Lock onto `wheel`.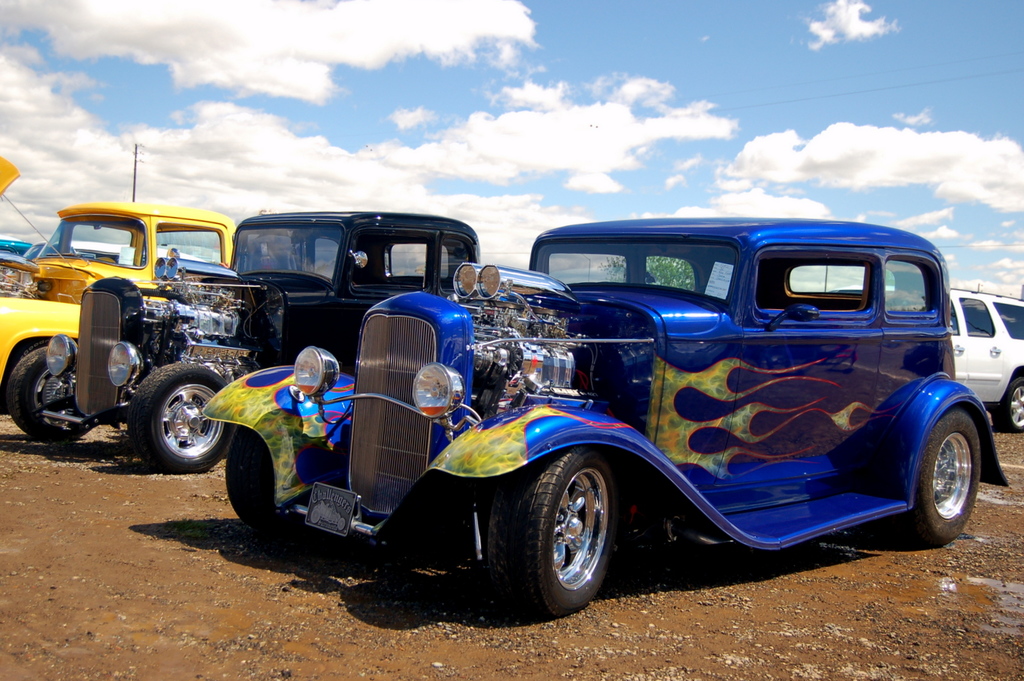
Locked: bbox(228, 425, 301, 530).
